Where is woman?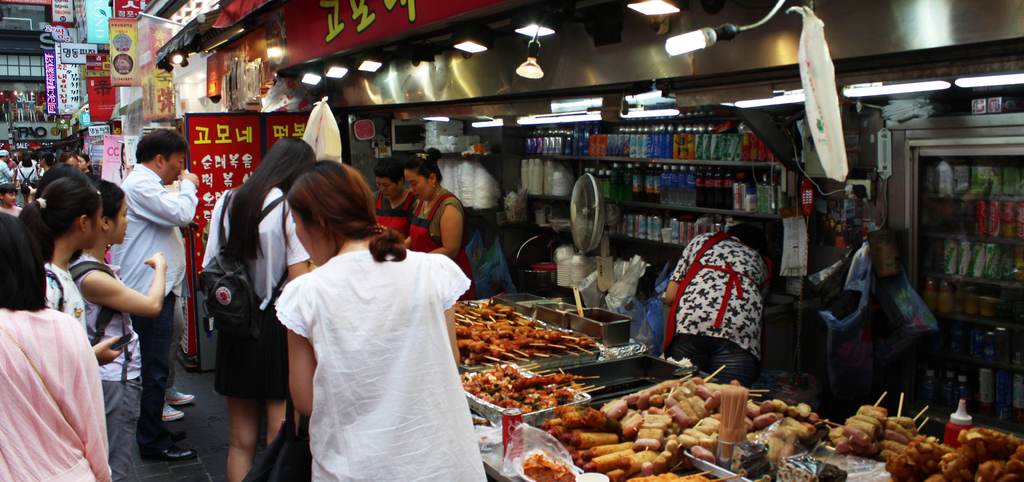
<region>246, 143, 476, 478</region>.
